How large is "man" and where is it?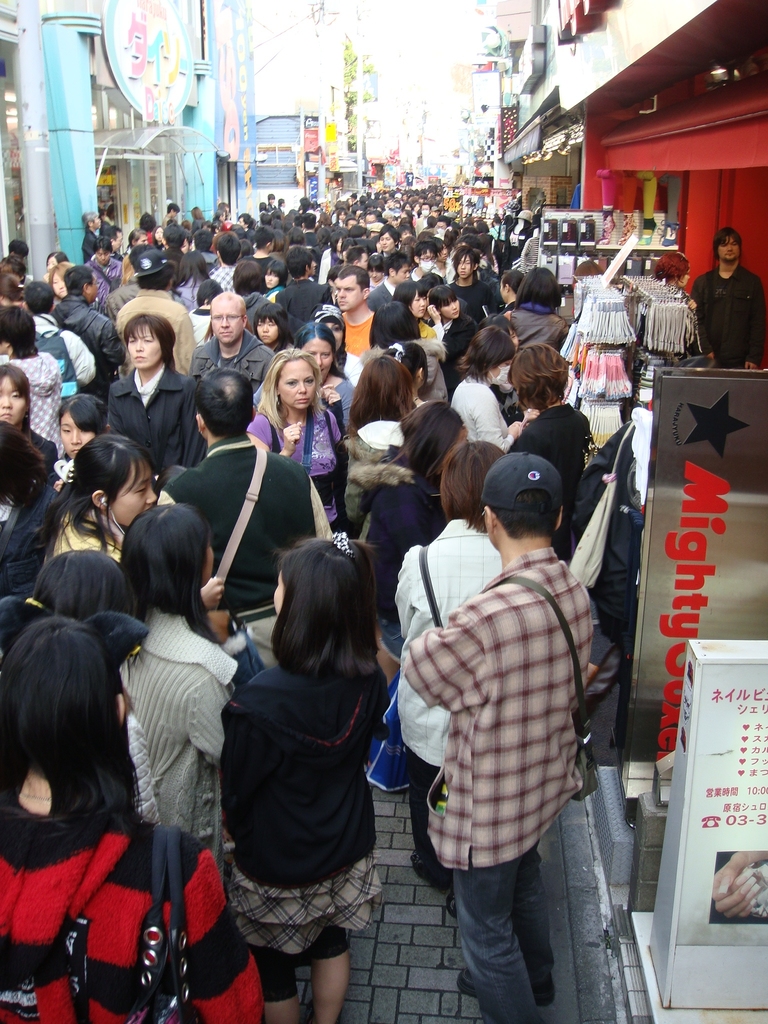
Bounding box: (left=365, top=255, right=411, bottom=299).
